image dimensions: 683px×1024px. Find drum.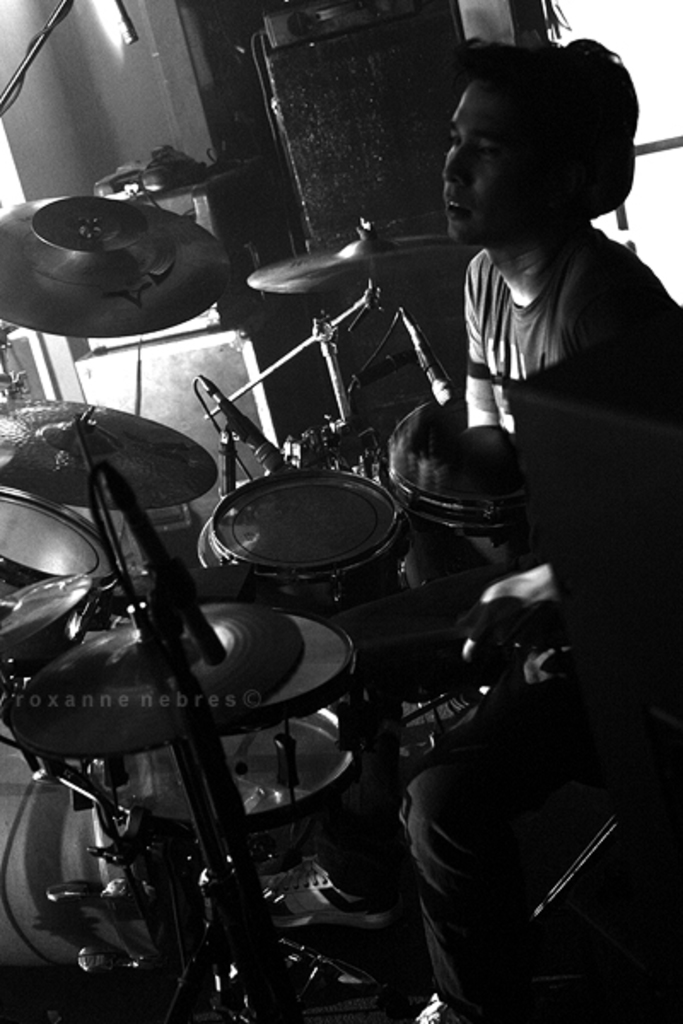
box(0, 483, 123, 592).
